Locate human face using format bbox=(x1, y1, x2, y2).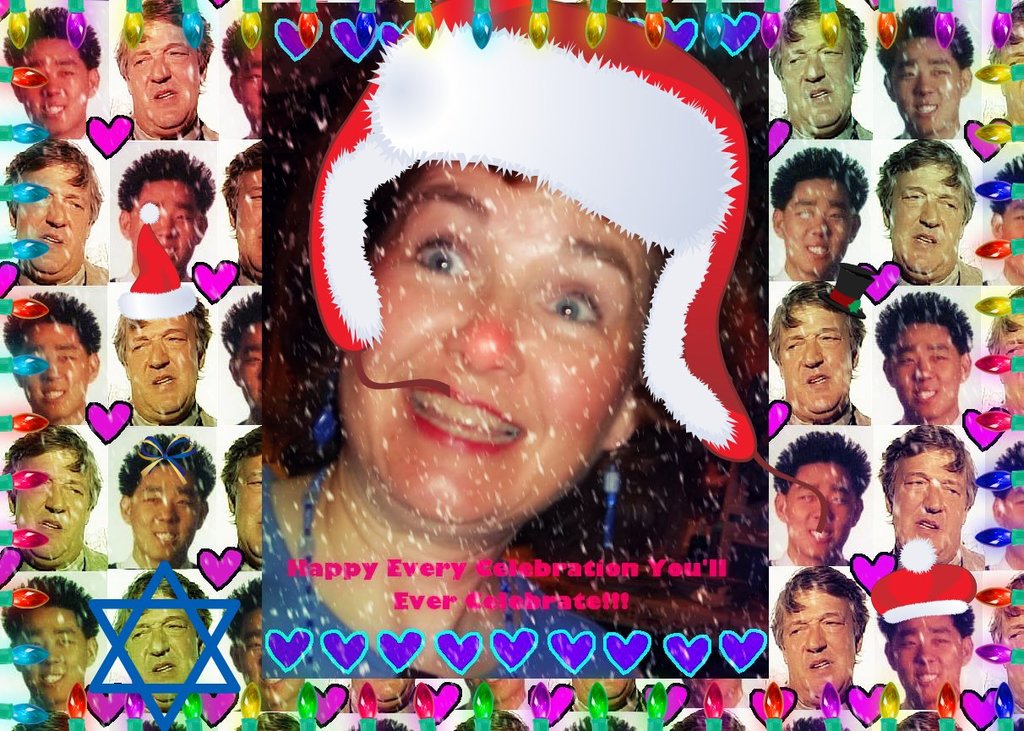
bbox=(124, 21, 199, 136).
